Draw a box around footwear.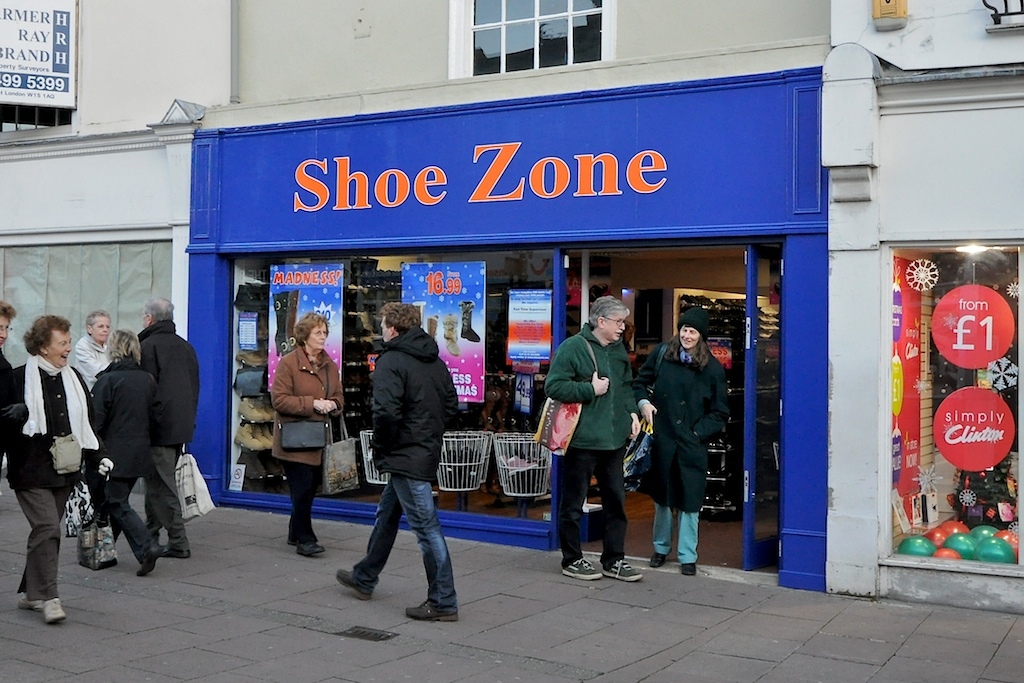
bbox=(136, 540, 166, 575).
